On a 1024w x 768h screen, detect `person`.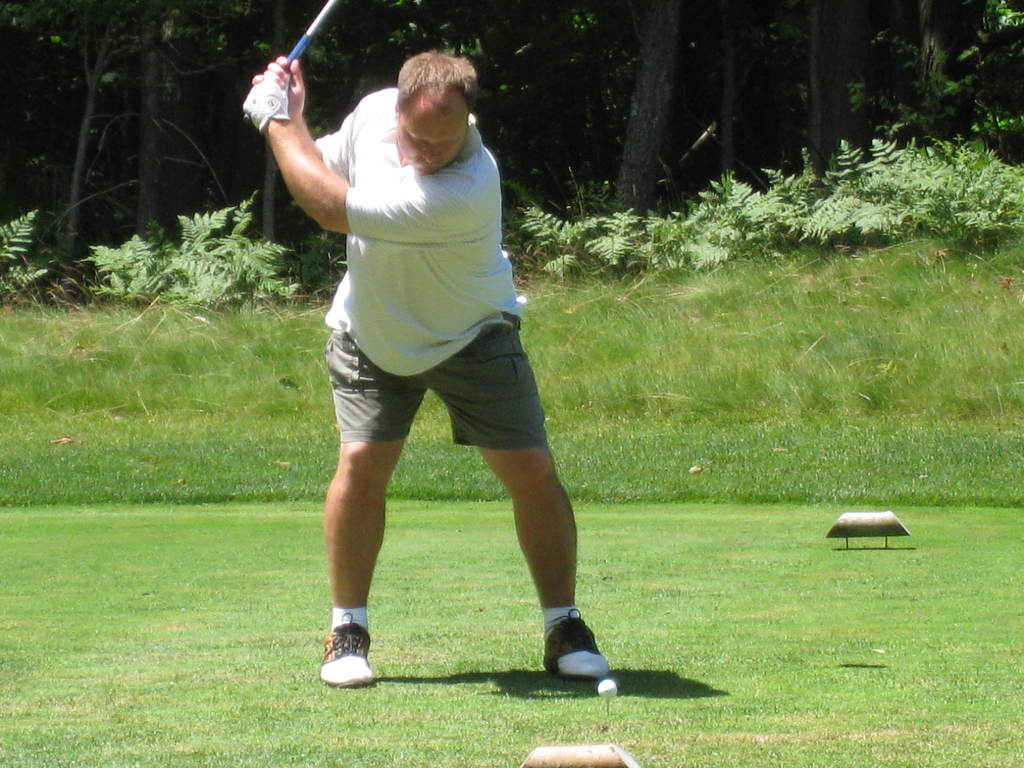
(left=272, top=0, right=597, bottom=712).
